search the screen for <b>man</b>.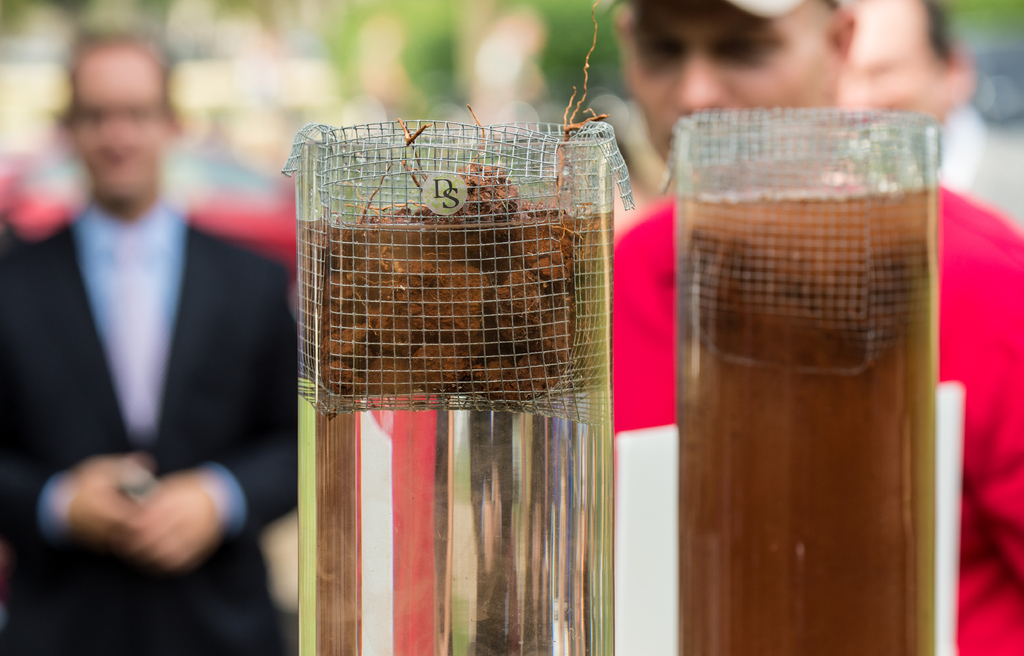
Found at bbox=(607, 0, 1023, 655).
